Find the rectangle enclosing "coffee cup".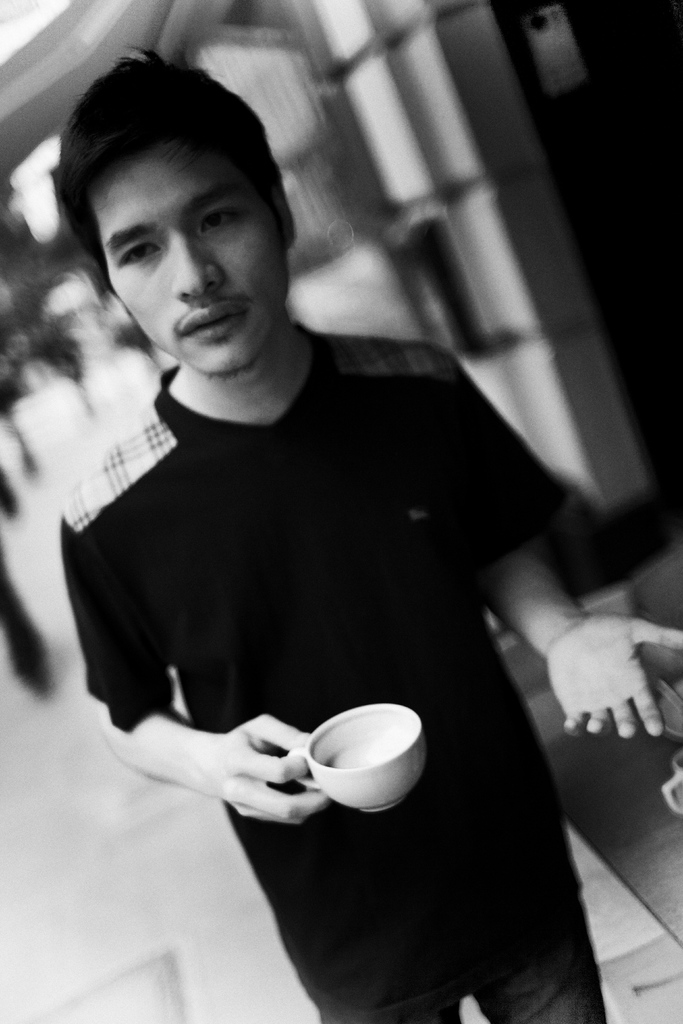
Rect(282, 703, 429, 817).
